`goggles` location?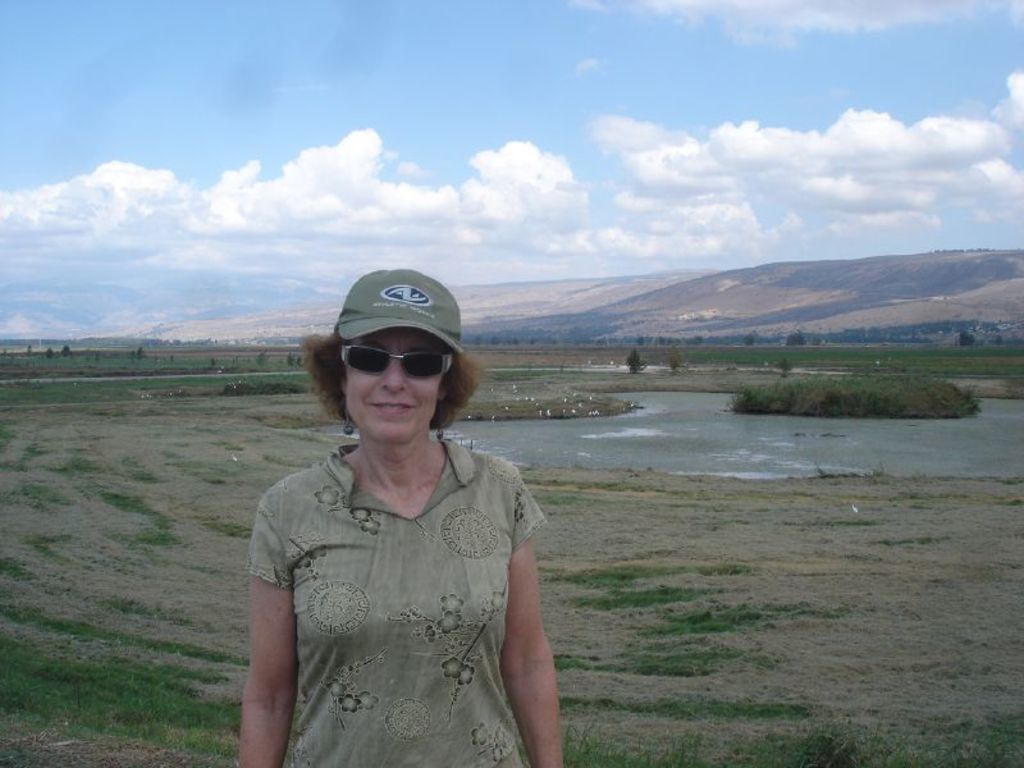
<region>339, 344, 453, 381</region>
